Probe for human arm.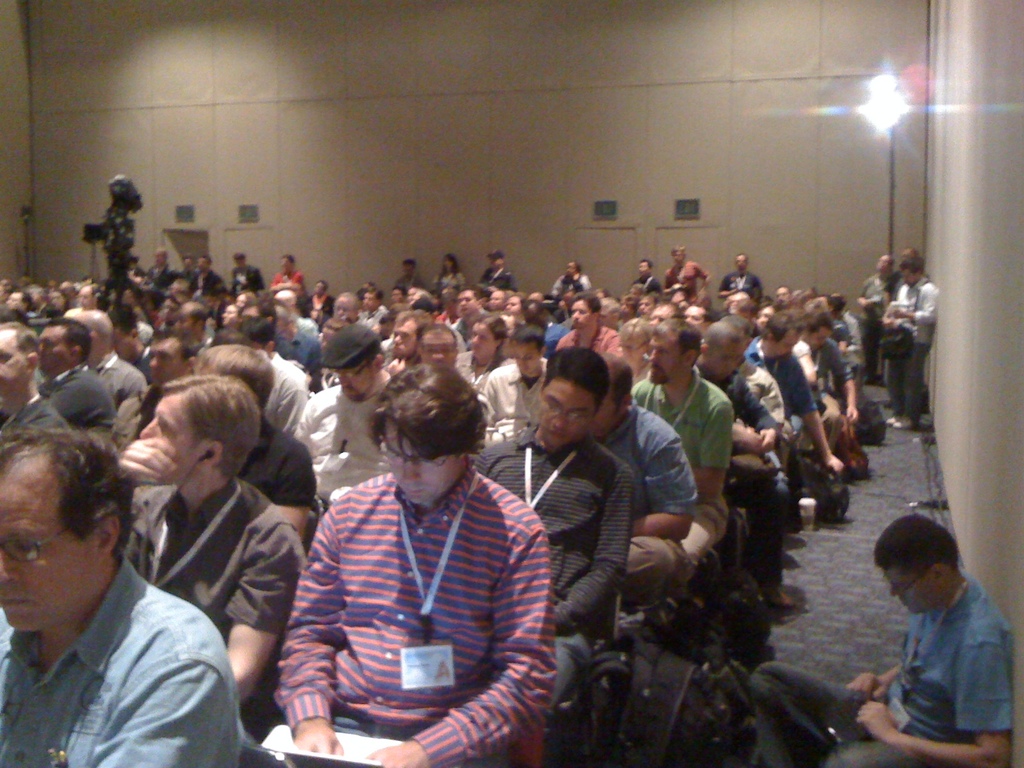
Probe result: <region>855, 644, 1018, 767</region>.
